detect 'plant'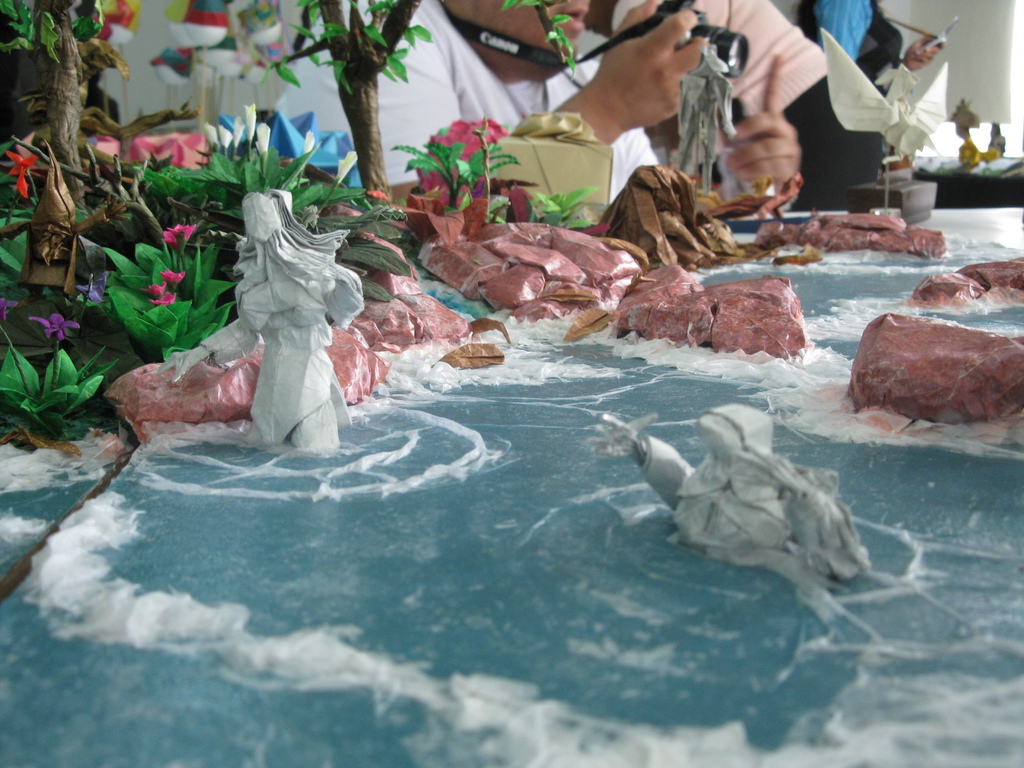
select_region(273, 0, 433, 200)
